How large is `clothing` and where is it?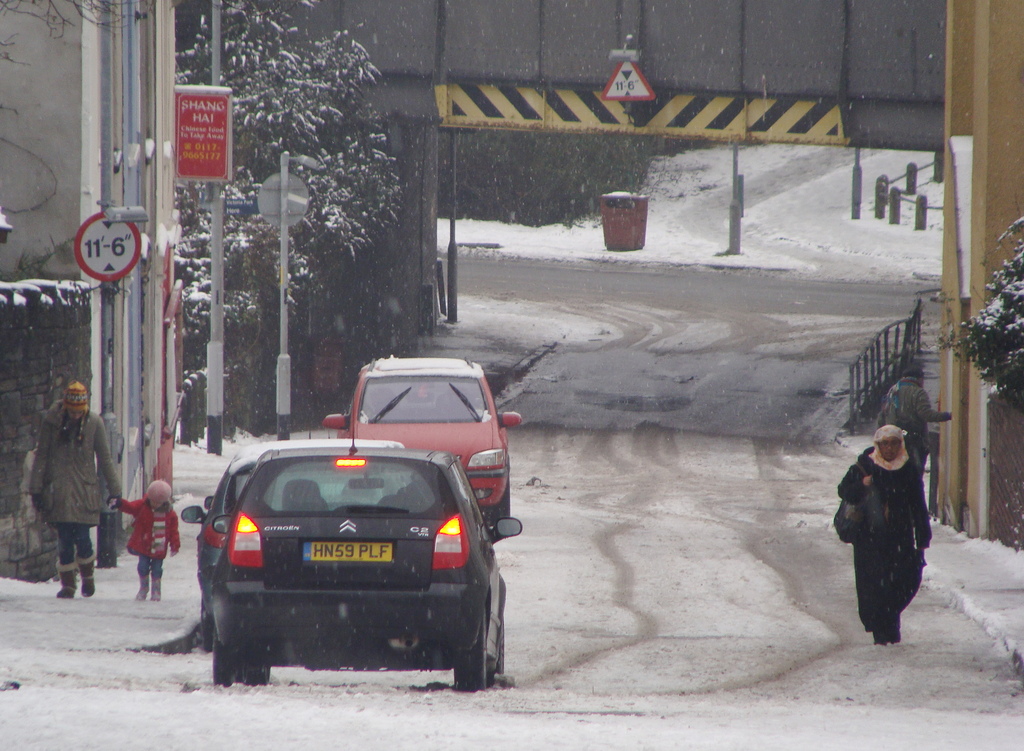
Bounding box: left=33, top=400, right=120, bottom=591.
